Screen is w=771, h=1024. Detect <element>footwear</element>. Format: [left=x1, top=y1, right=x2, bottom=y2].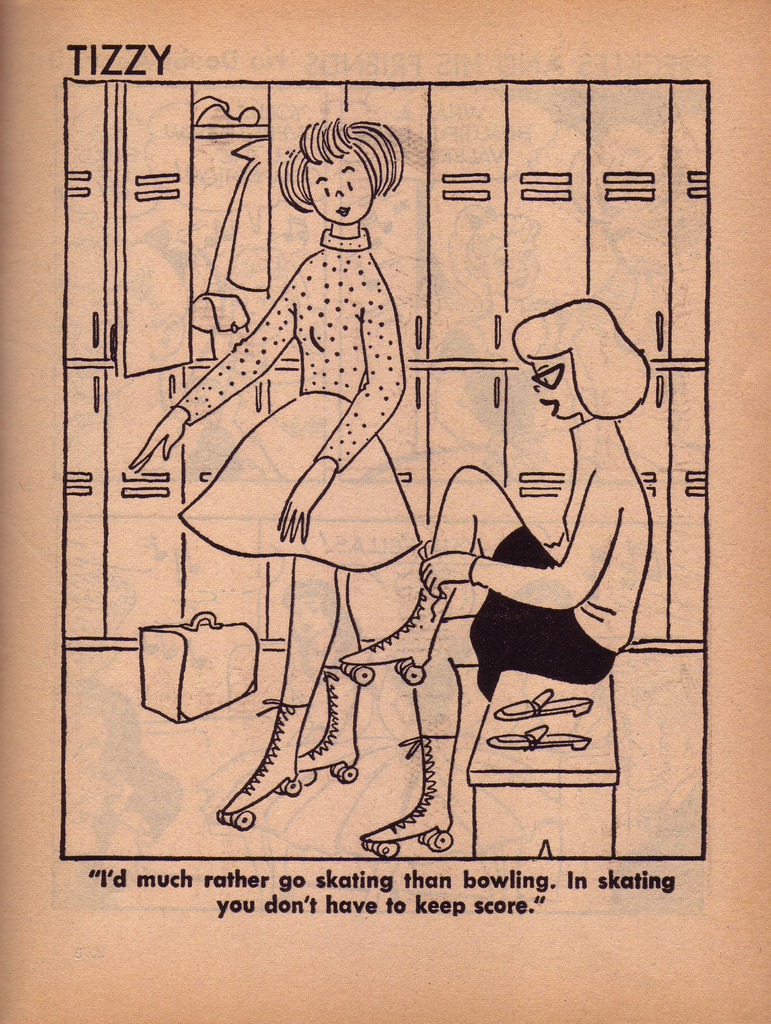
[left=221, top=694, right=309, bottom=813].
